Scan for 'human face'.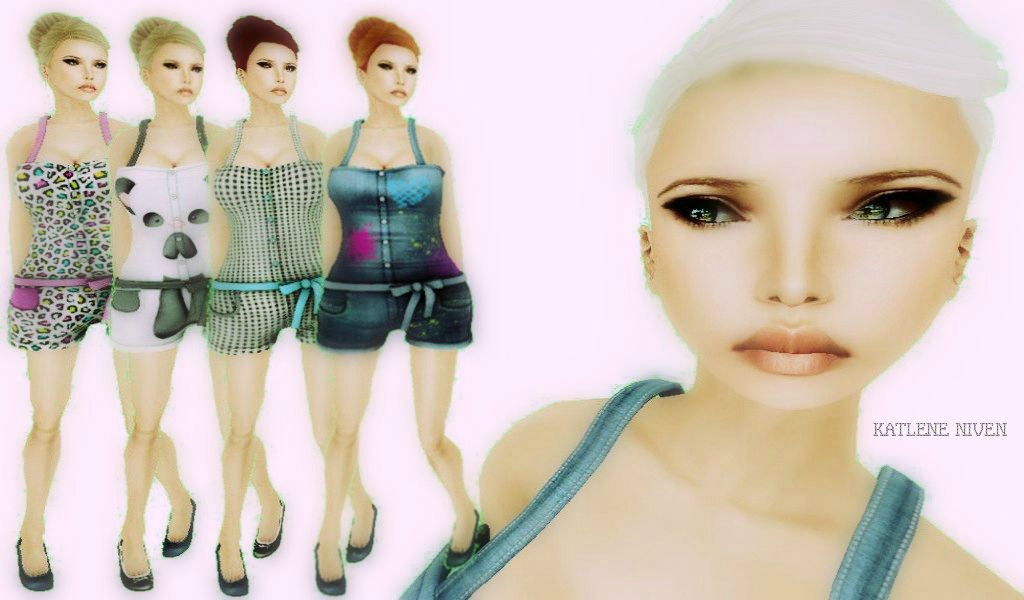
Scan result: {"x1": 647, "y1": 59, "x2": 969, "y2": 409}.
